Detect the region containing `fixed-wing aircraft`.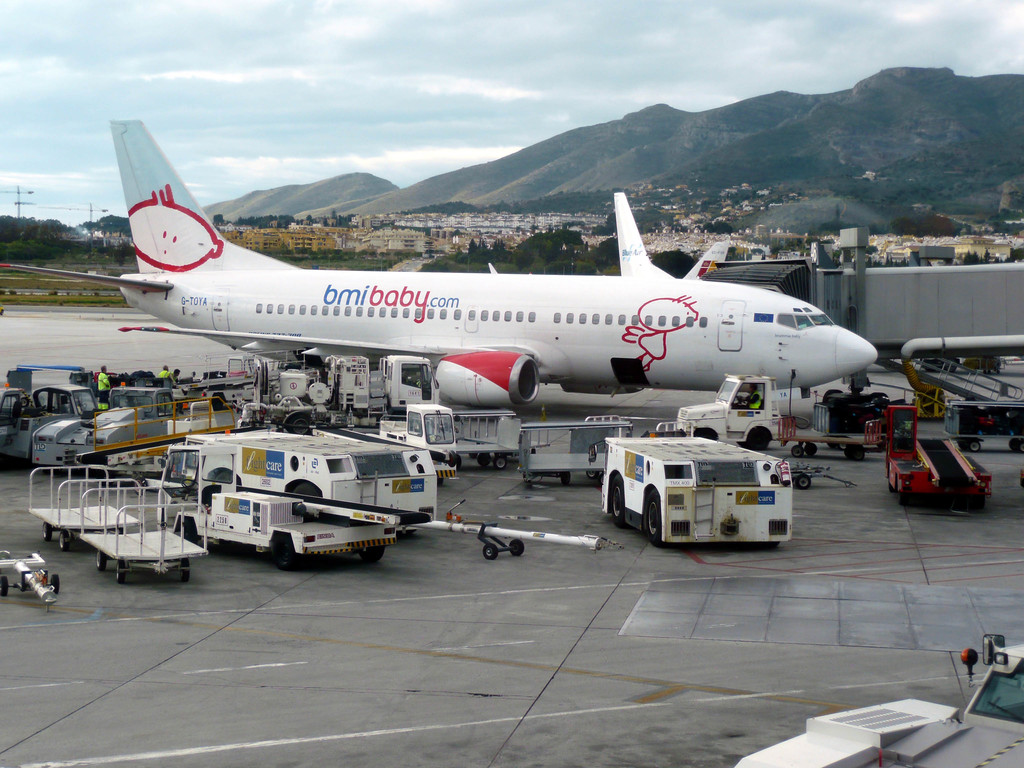
bbox=[0, 116, 882, 410].
